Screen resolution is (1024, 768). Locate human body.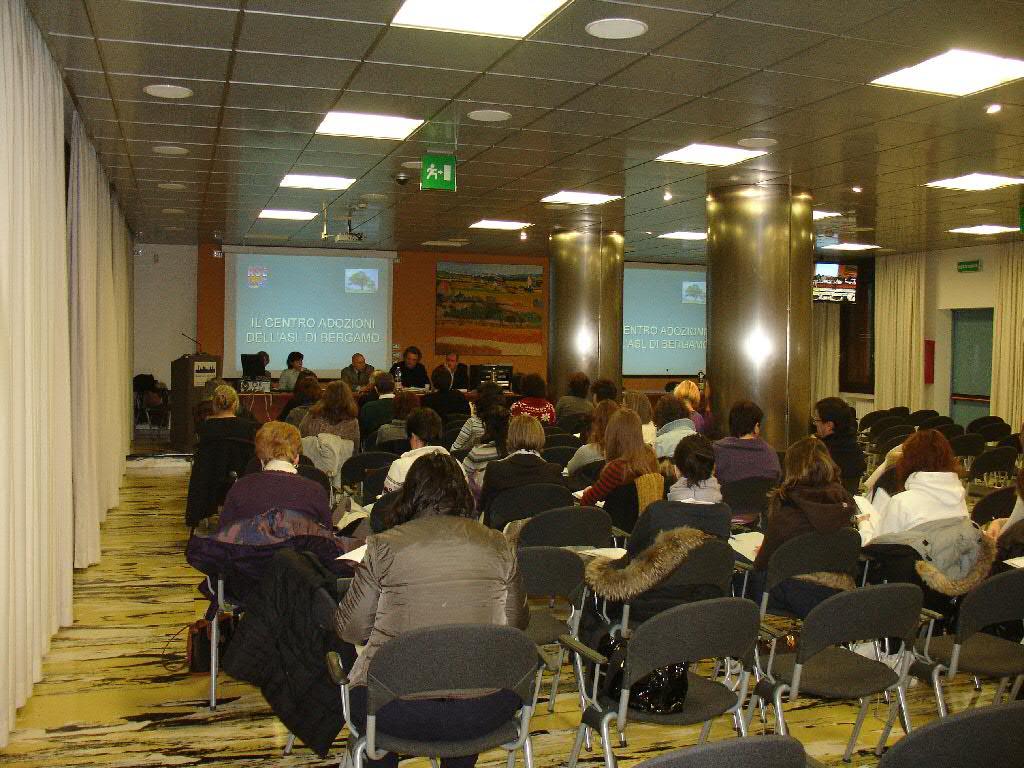
[280, 368, 310, 393].
